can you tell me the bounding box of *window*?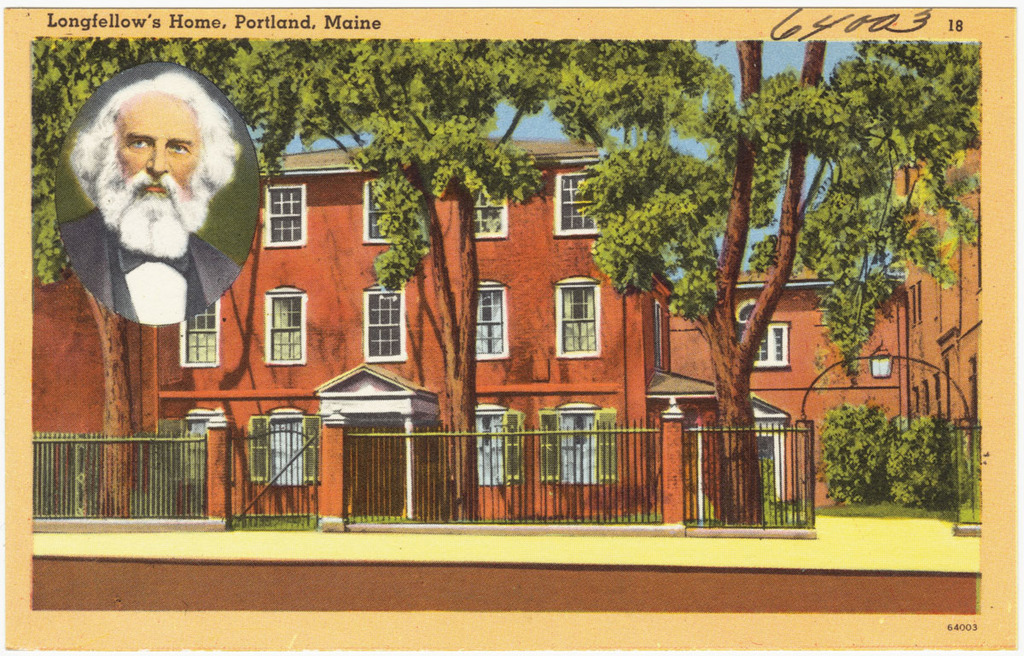
box=[270, 426, 302, 491].
